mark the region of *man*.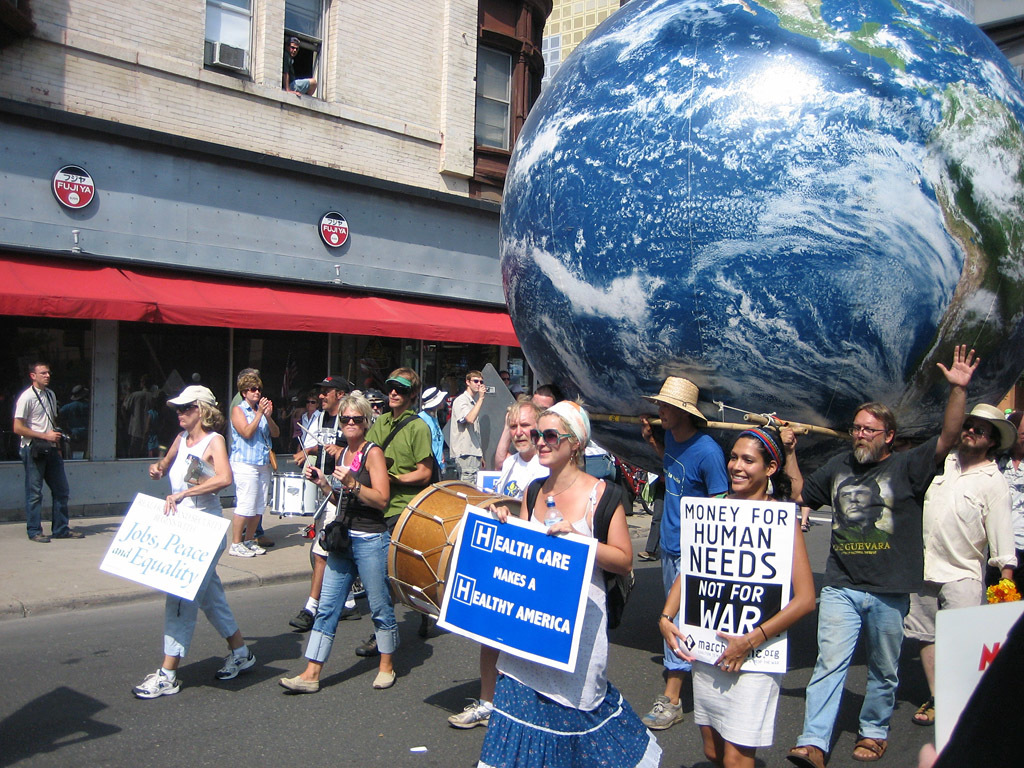
Region: left=448, top=371, right=486, bottom=483.
